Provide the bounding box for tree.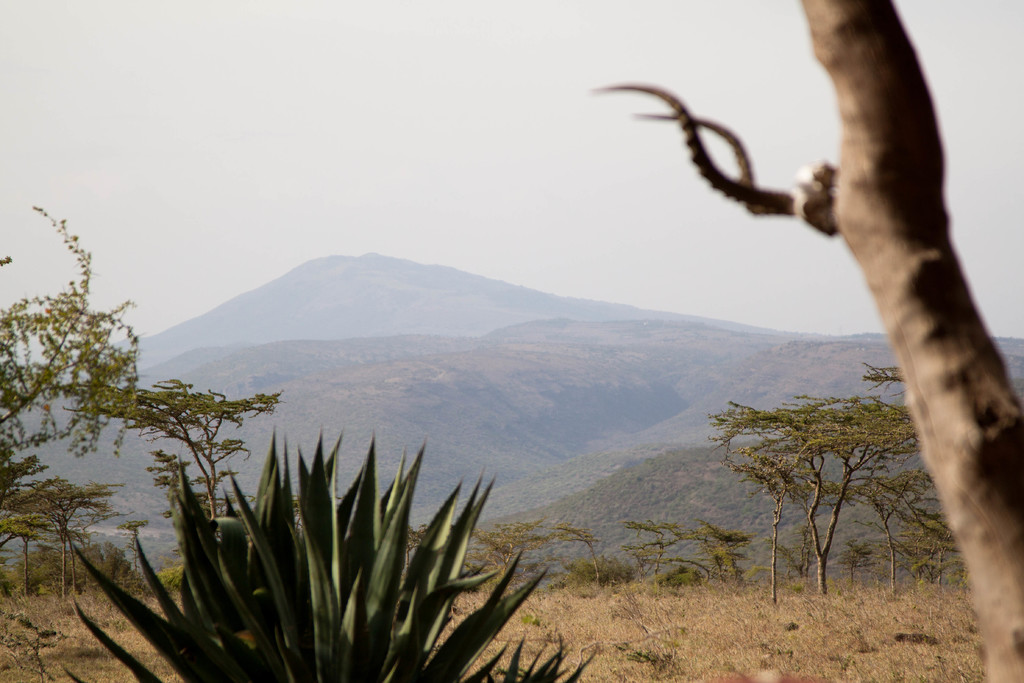
[left=0, top=204, right=280, bottom=561].
